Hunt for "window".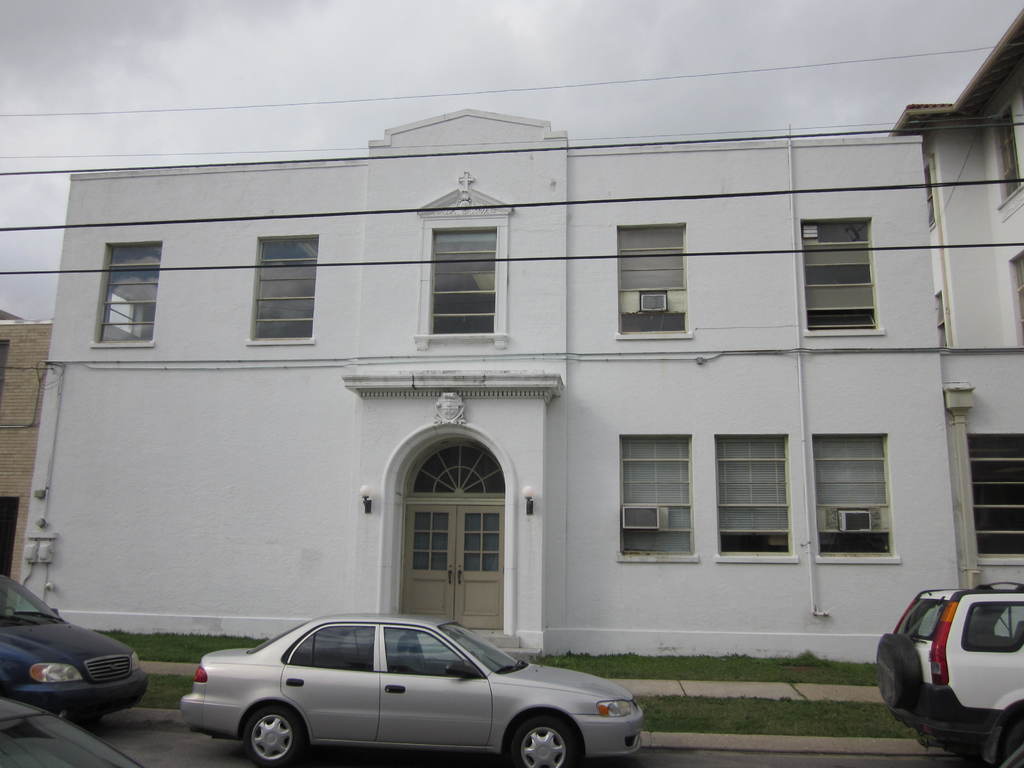
Hunted down at {"left": 717, "top": 431, "right": 799, "bottom": 561}.
